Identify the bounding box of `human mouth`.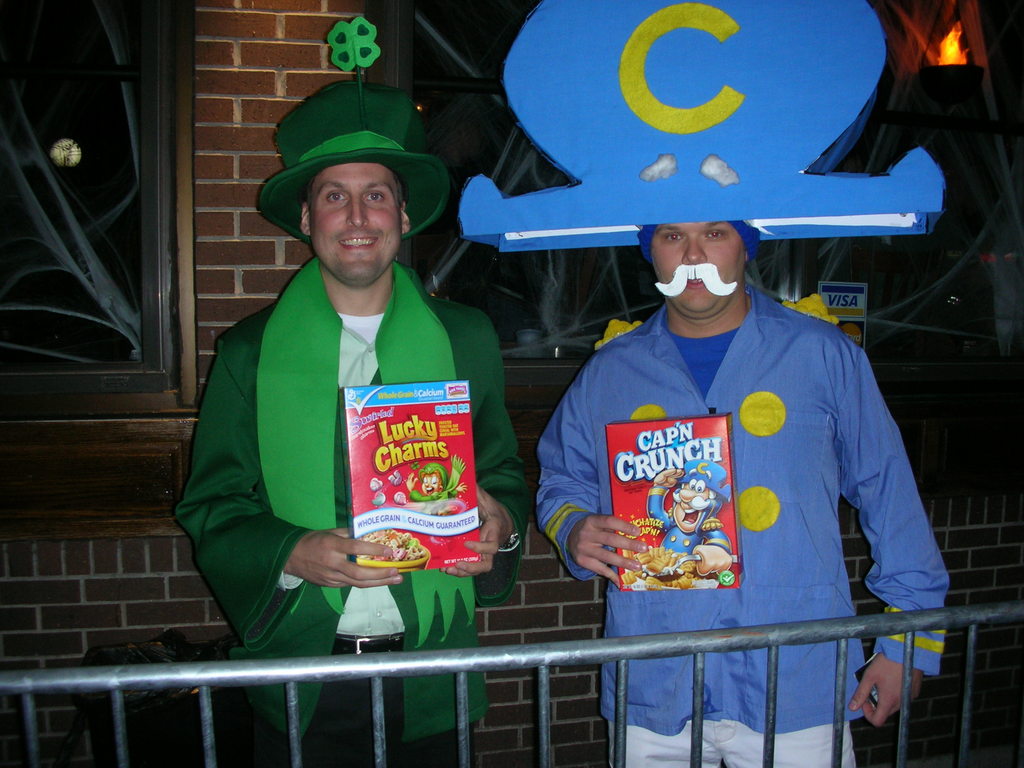
<bbox>680, 270, 710, 286</bbox>.
